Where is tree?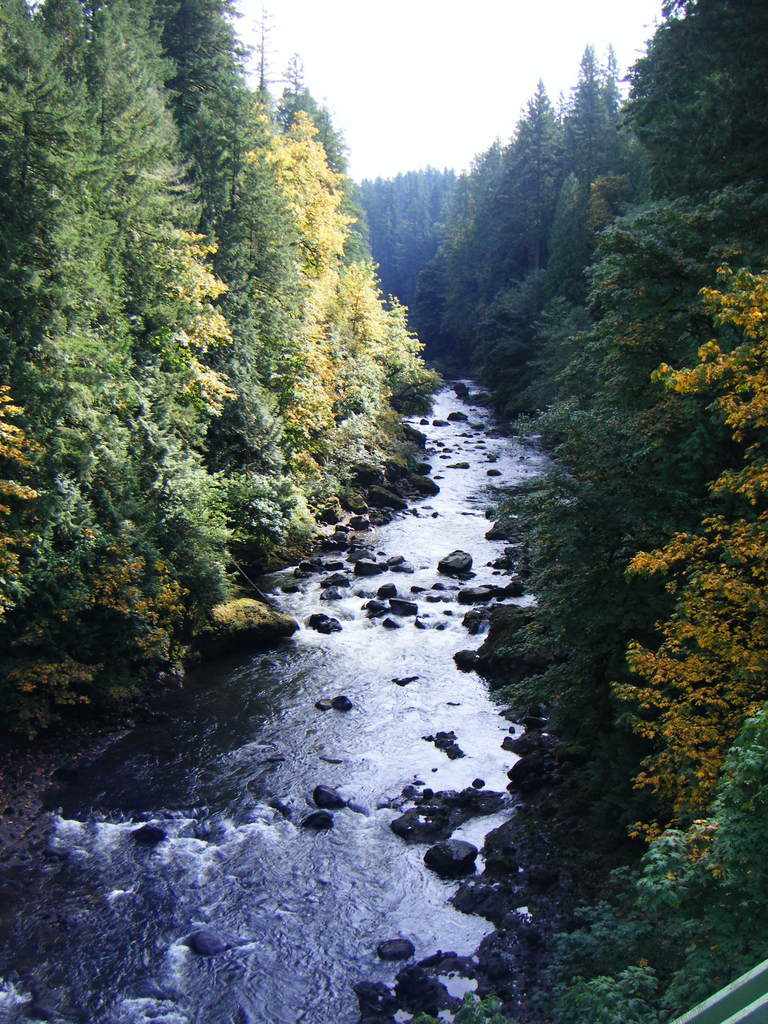
<box>506,1,767,931</box>.
